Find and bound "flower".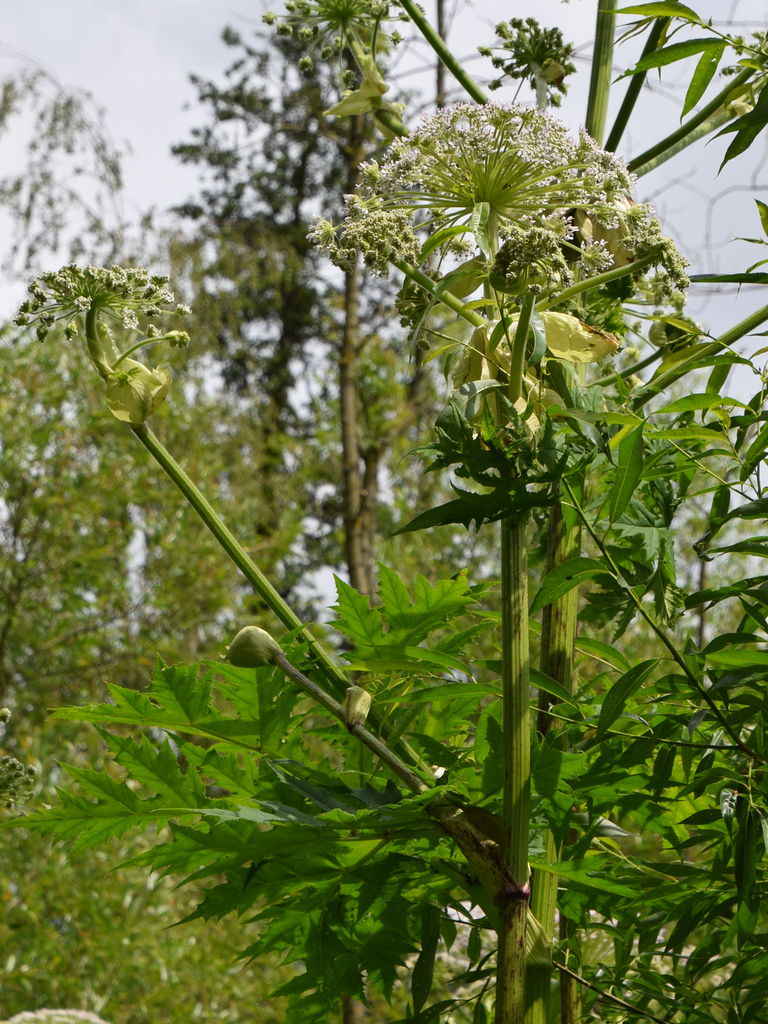
Bound: <box>98,358,170,428</box>.
